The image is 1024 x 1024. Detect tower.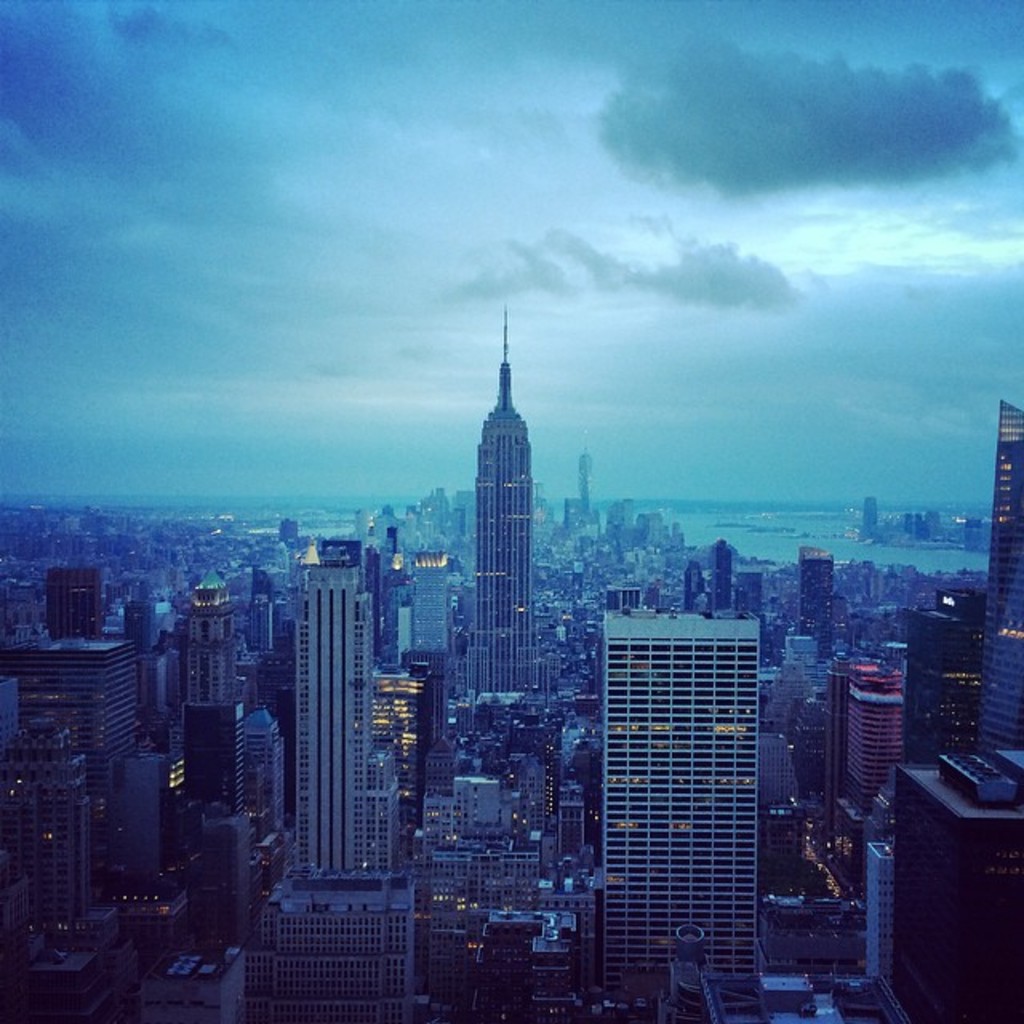
Detection: x1=254, y1=866, x2=419, y2=1022.
